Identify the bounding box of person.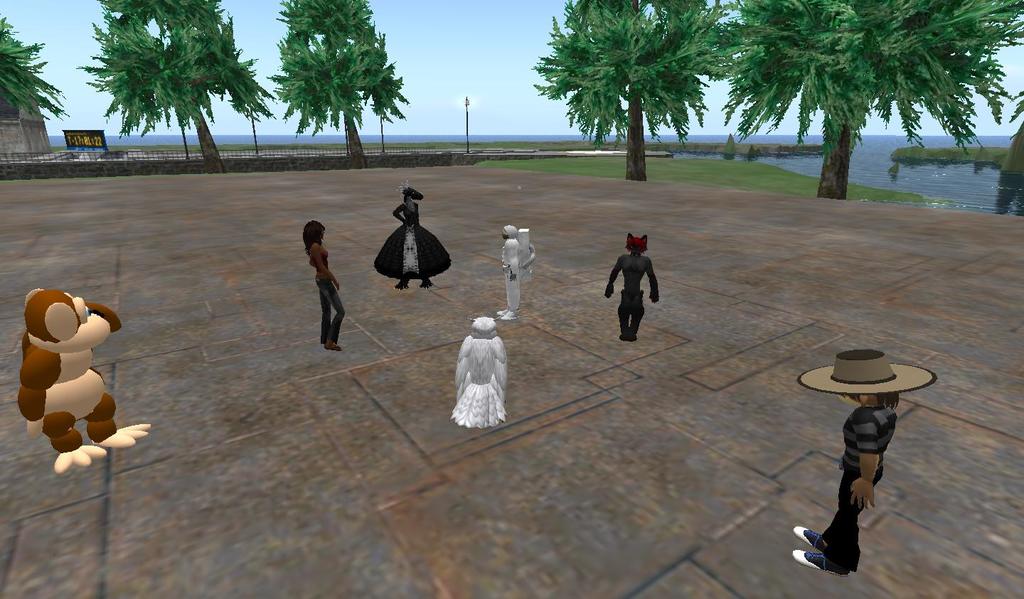
(left=498, top=225, right=521, bottom=321).
